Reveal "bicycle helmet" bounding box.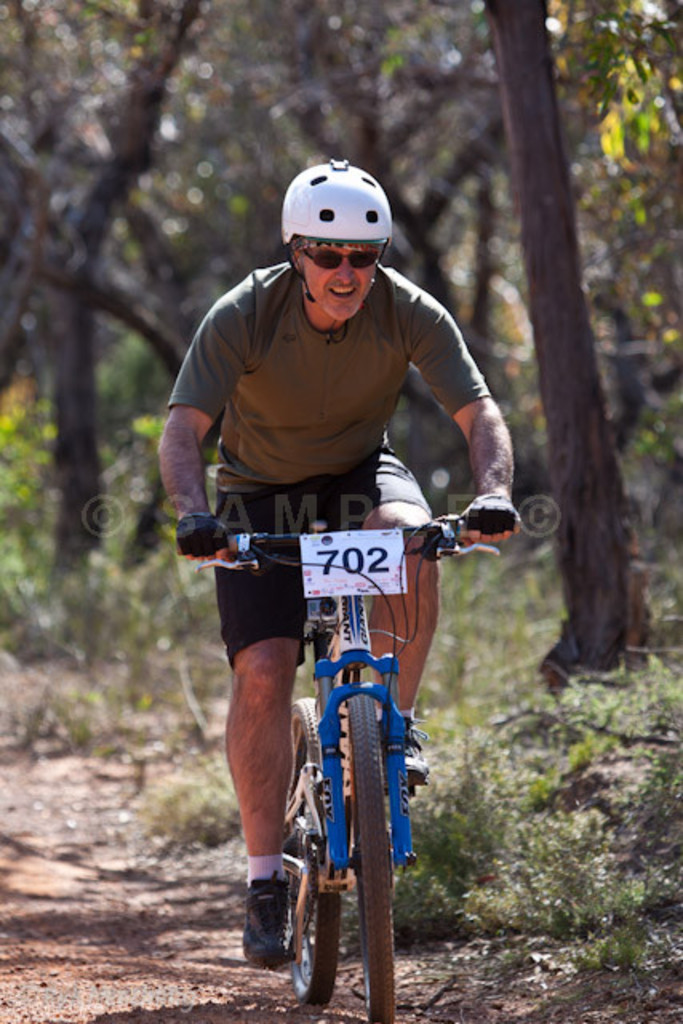
Revealed: rect(277, 157, 389, 258).
